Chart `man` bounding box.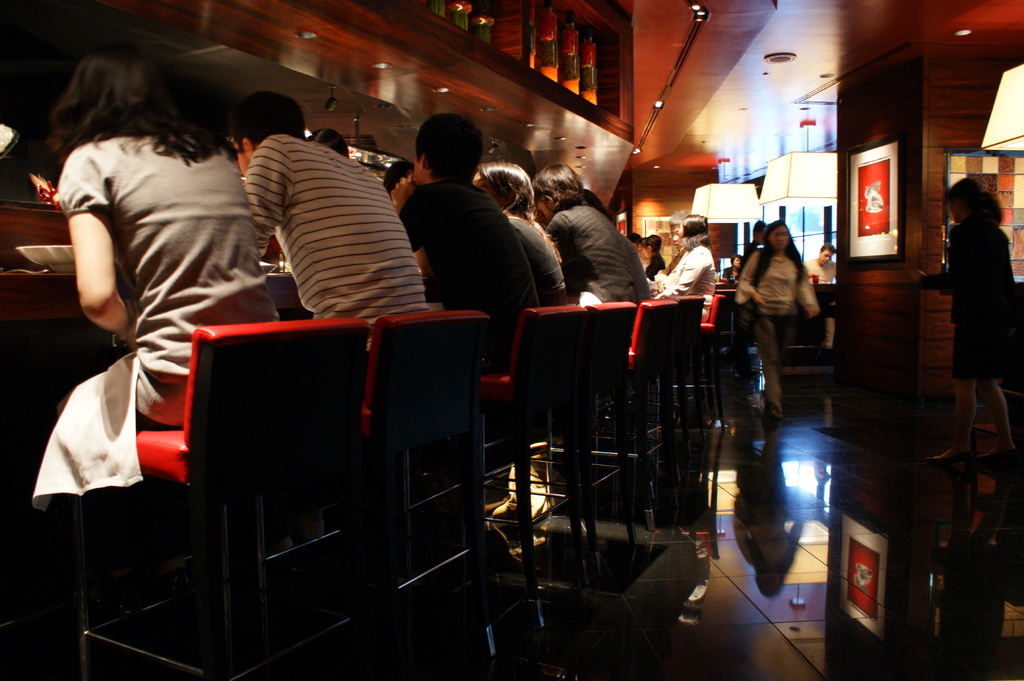
Charted: Rect(227, 88, 433, 400).
